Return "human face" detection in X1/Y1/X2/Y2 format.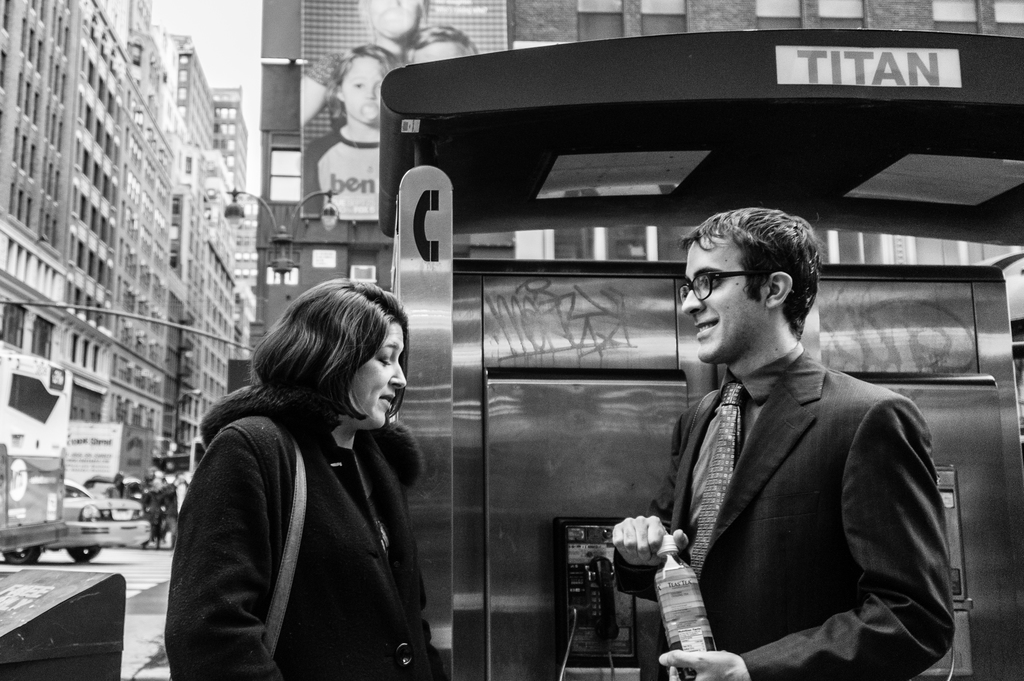
680/235/769/364.
